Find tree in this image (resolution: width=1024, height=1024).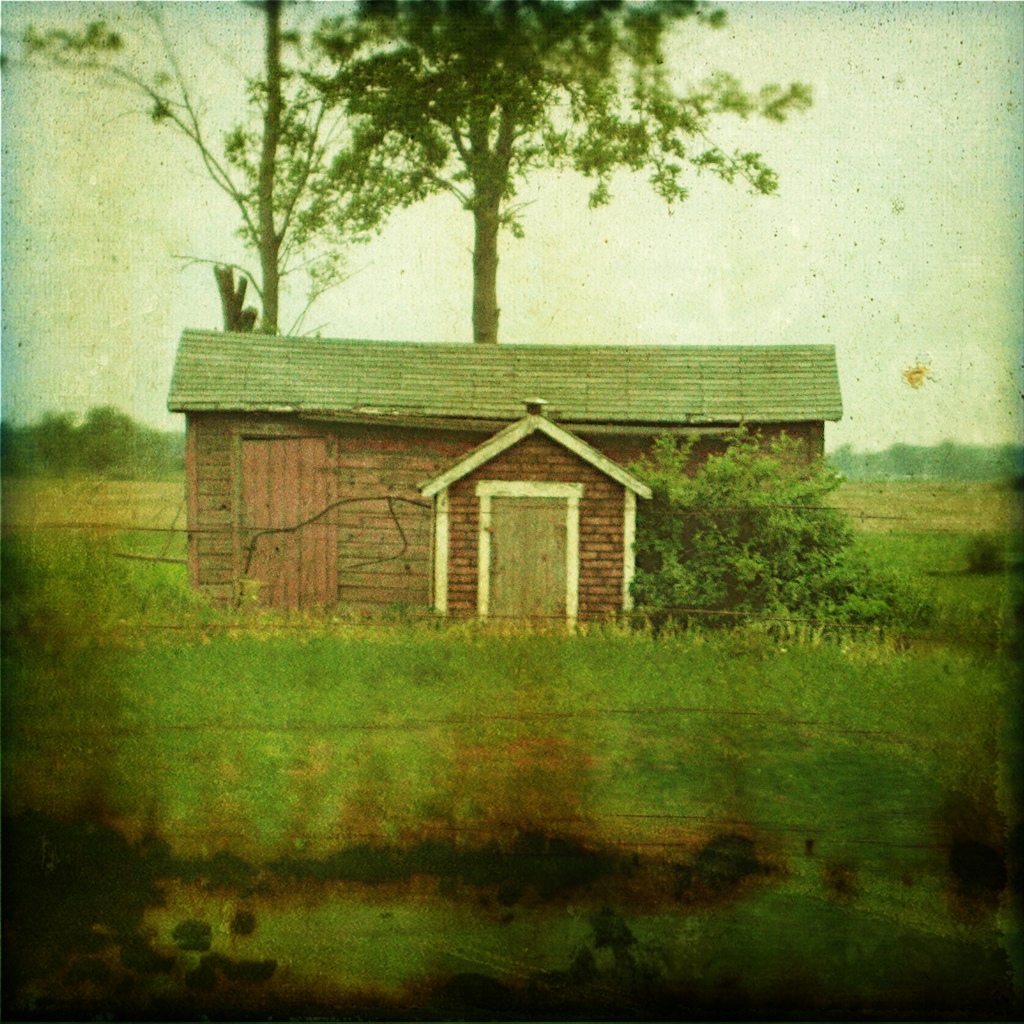
[left=298, top=0, right=810, bottom=344].
